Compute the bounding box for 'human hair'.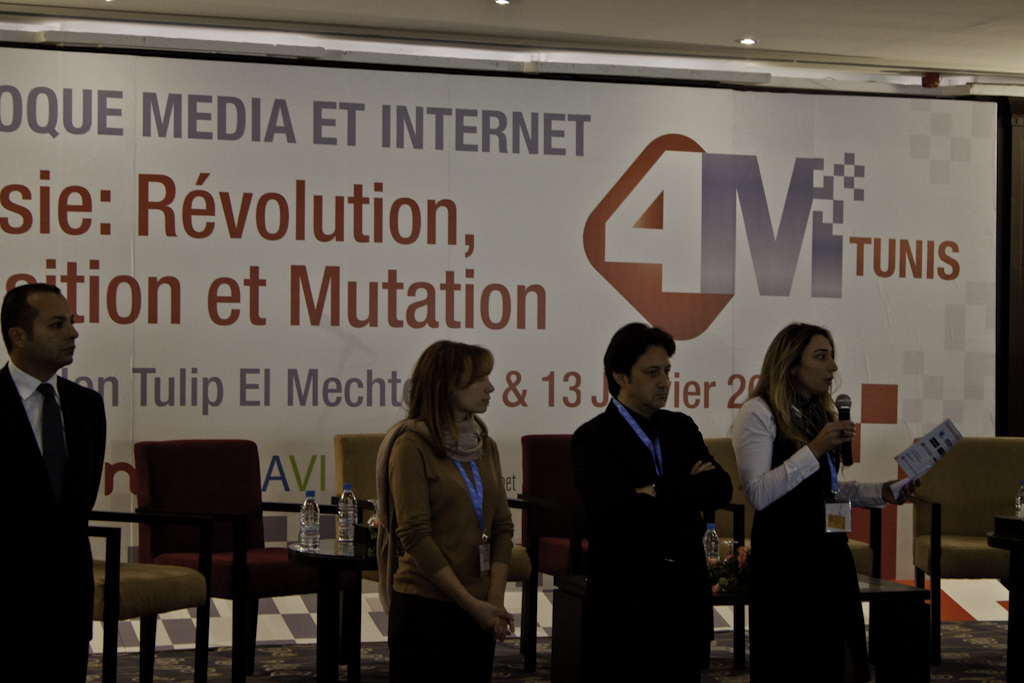
<bbox>730, 324, 842, 439</bbox>.
